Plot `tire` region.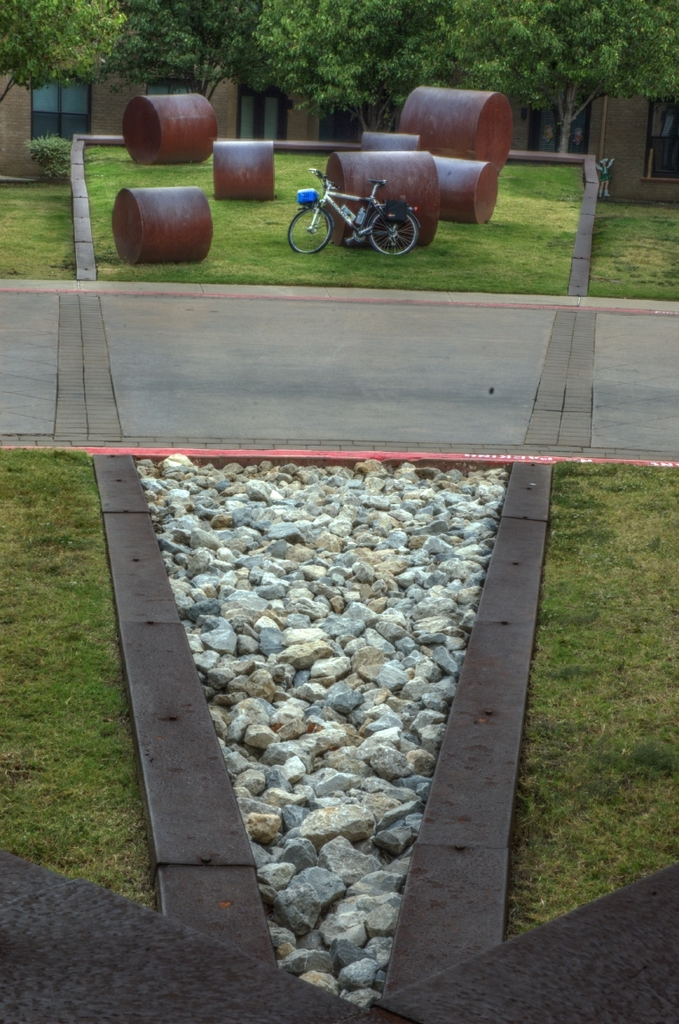
Plotted at <region>367, 203, 424, 256</region>.
